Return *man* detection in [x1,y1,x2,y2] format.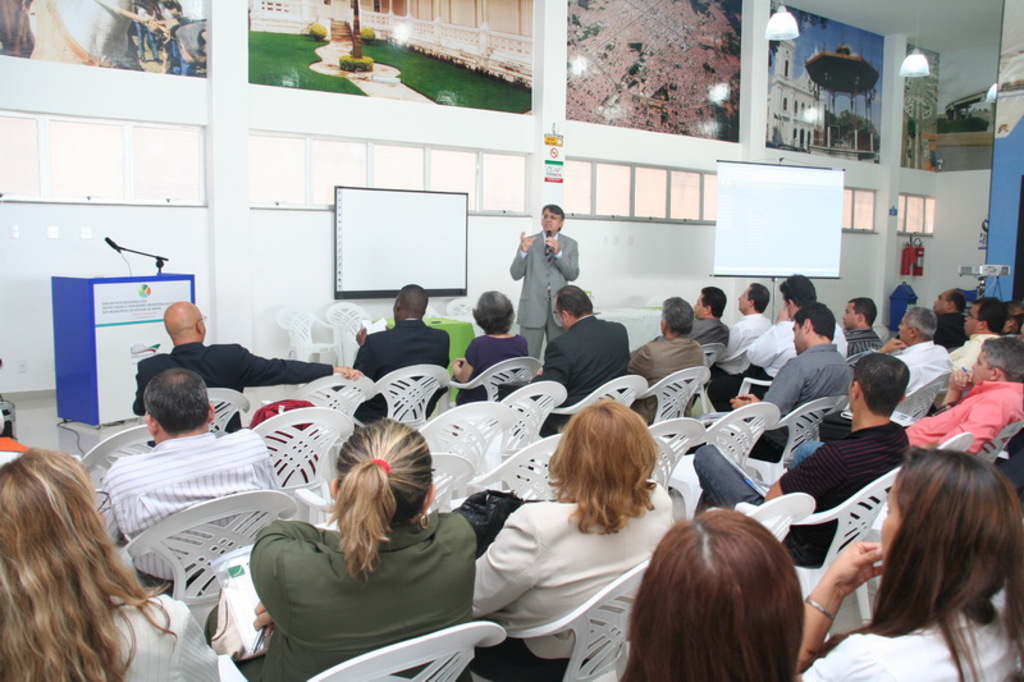
[727,267,850,375].
